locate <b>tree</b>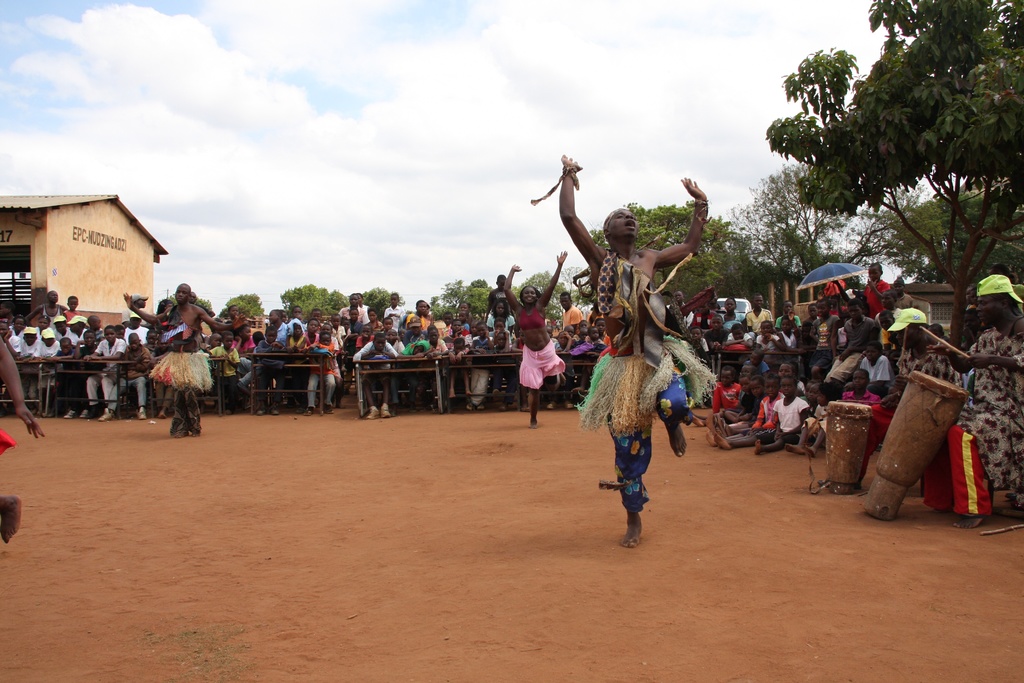
(278, 284, 342, 318)
